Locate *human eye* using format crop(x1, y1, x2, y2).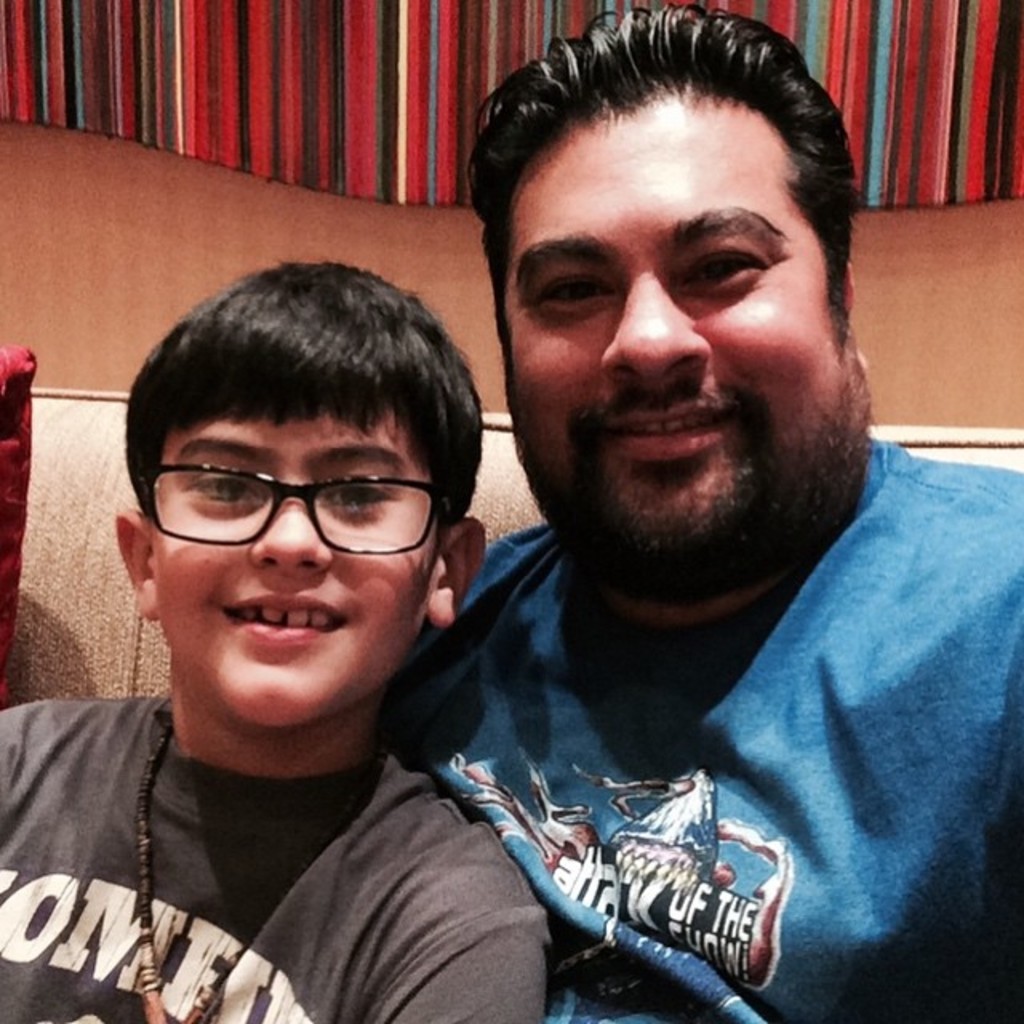
crop(680, 242, 770, 294).
